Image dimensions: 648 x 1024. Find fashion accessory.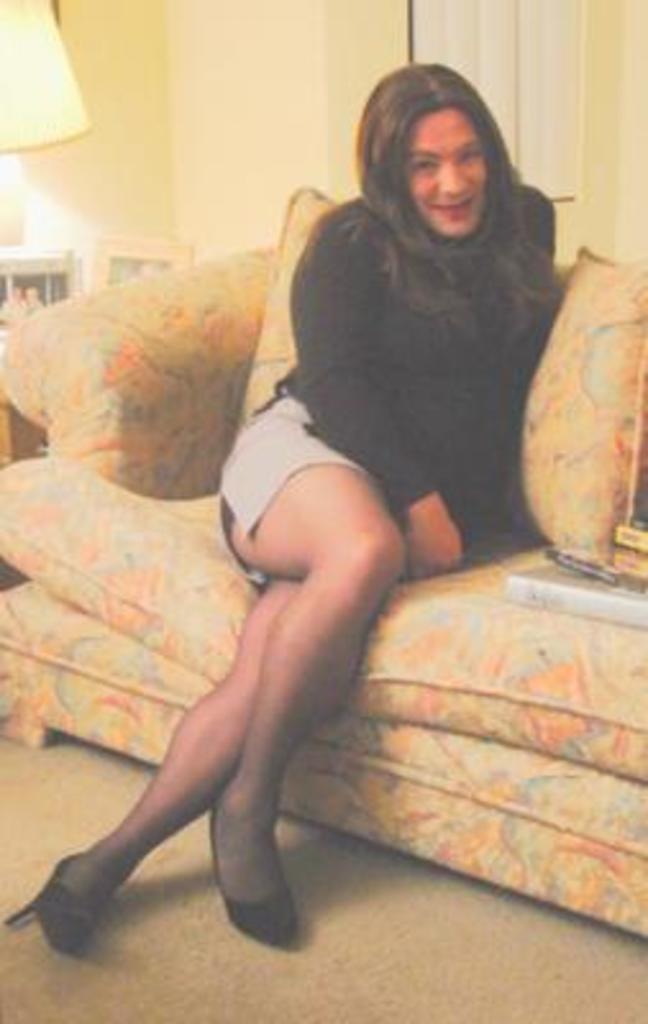
Rect(213, 794, 295, 945).
